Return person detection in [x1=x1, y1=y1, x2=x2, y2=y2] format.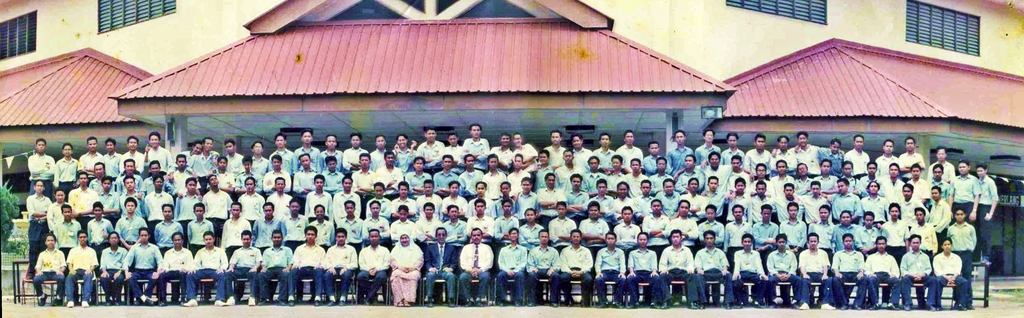
[x1=124, y1=137, x2=142, y2=170].
